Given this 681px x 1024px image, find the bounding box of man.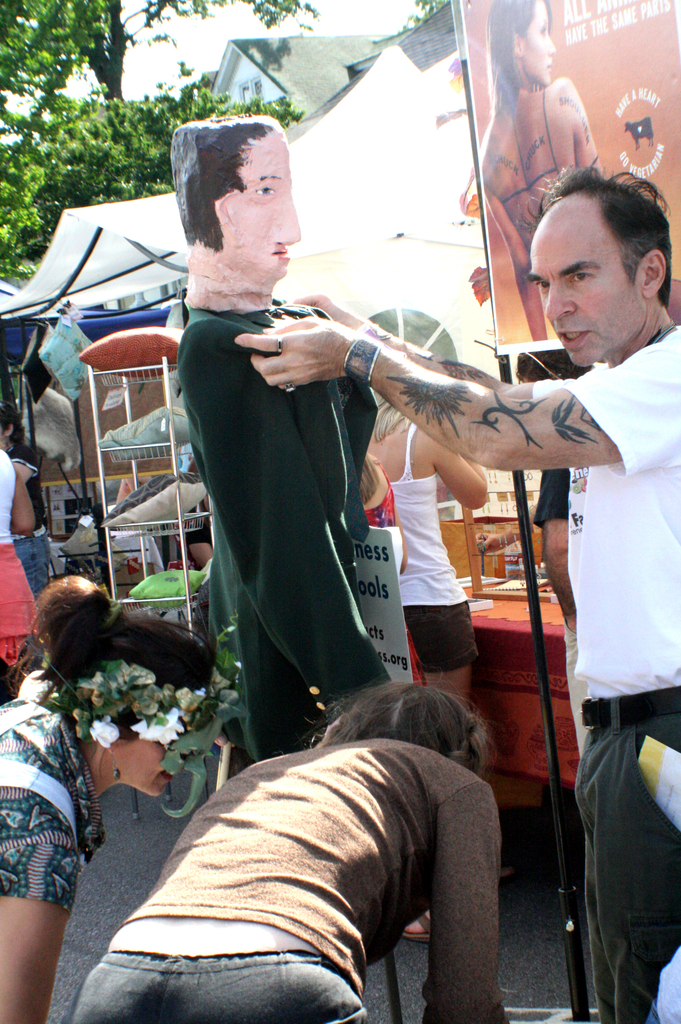
228, 154, 680, 1022.
